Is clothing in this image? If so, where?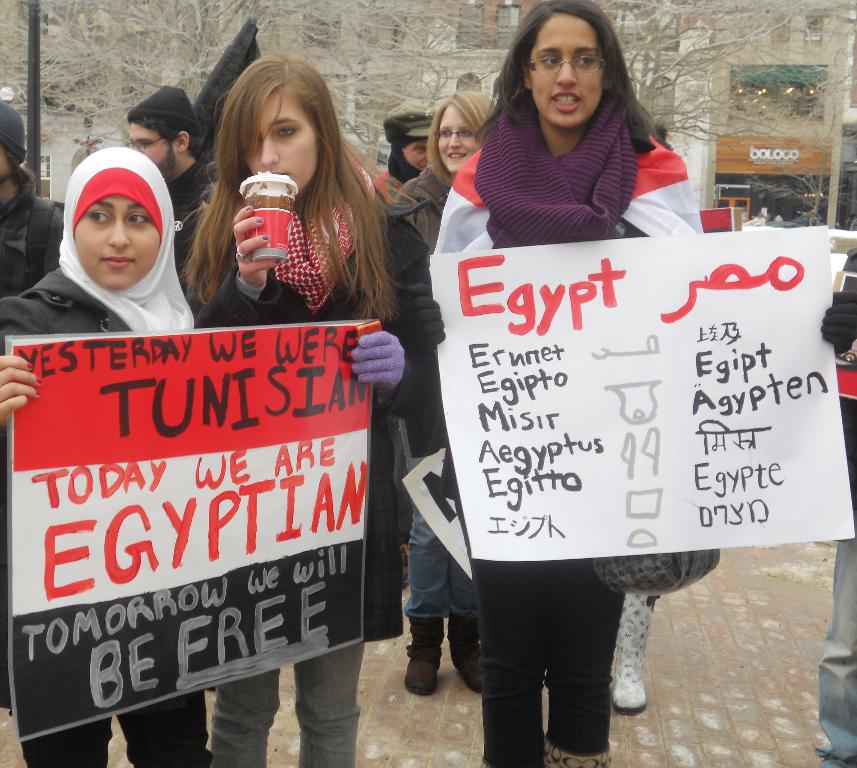
Yes, at rect(0, 263, 203, 767).
